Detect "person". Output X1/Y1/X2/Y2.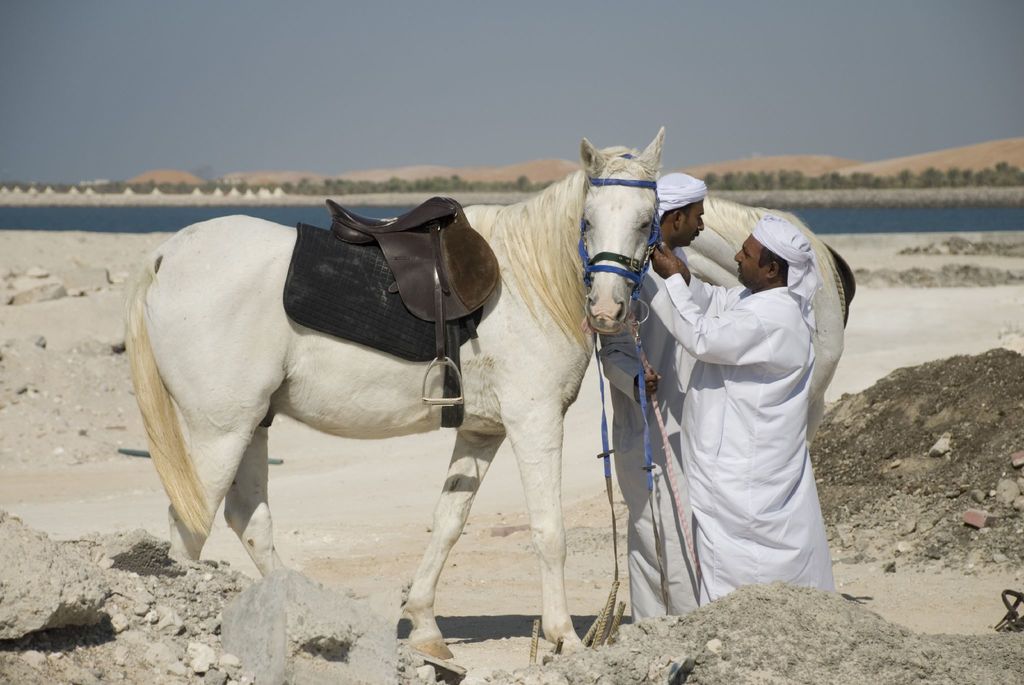
650/216/836/602.
